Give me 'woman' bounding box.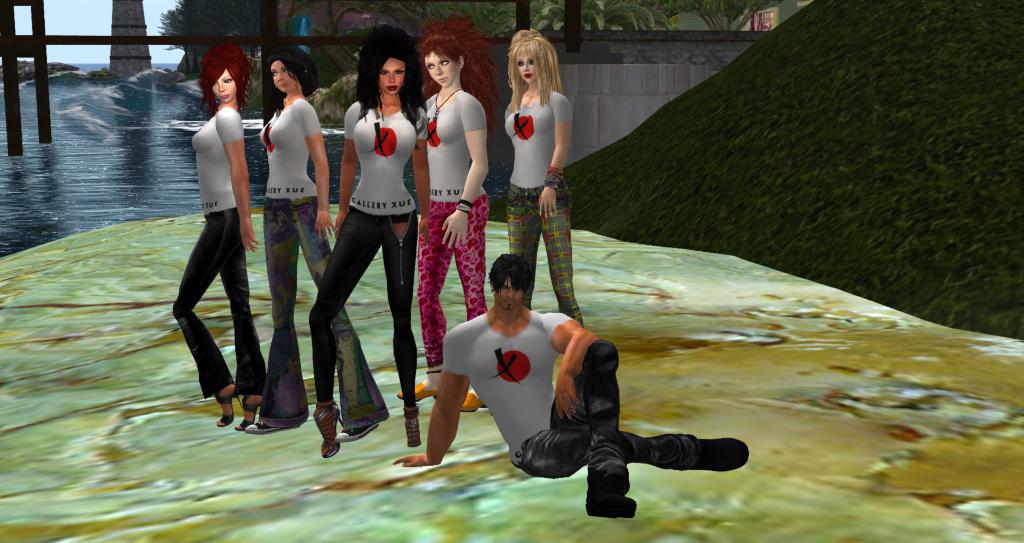
[242,35,390,444].
